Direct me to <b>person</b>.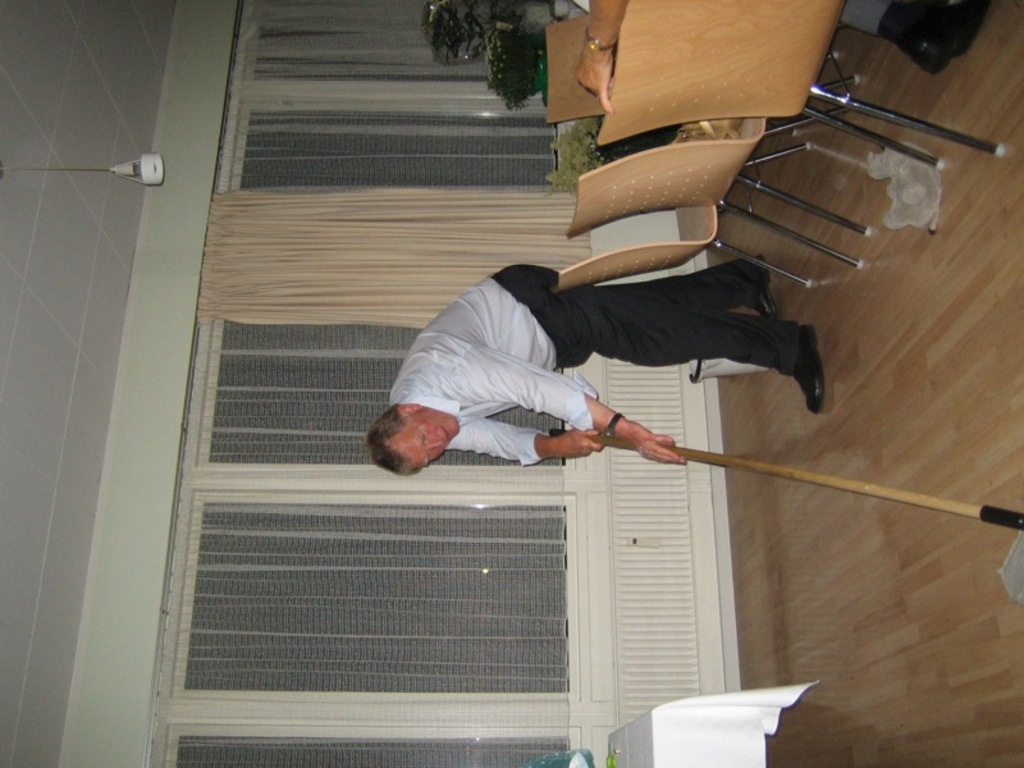
Direction: <box>364,186,788,509</box>.
